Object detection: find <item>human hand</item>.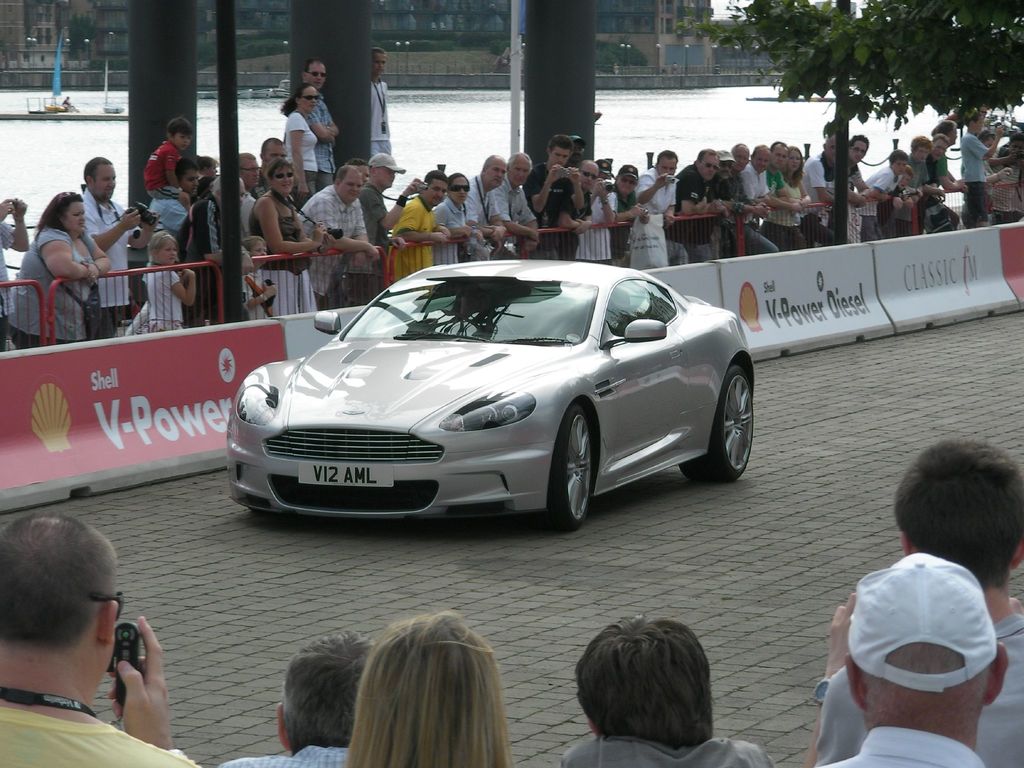
[108,612,174,748].
